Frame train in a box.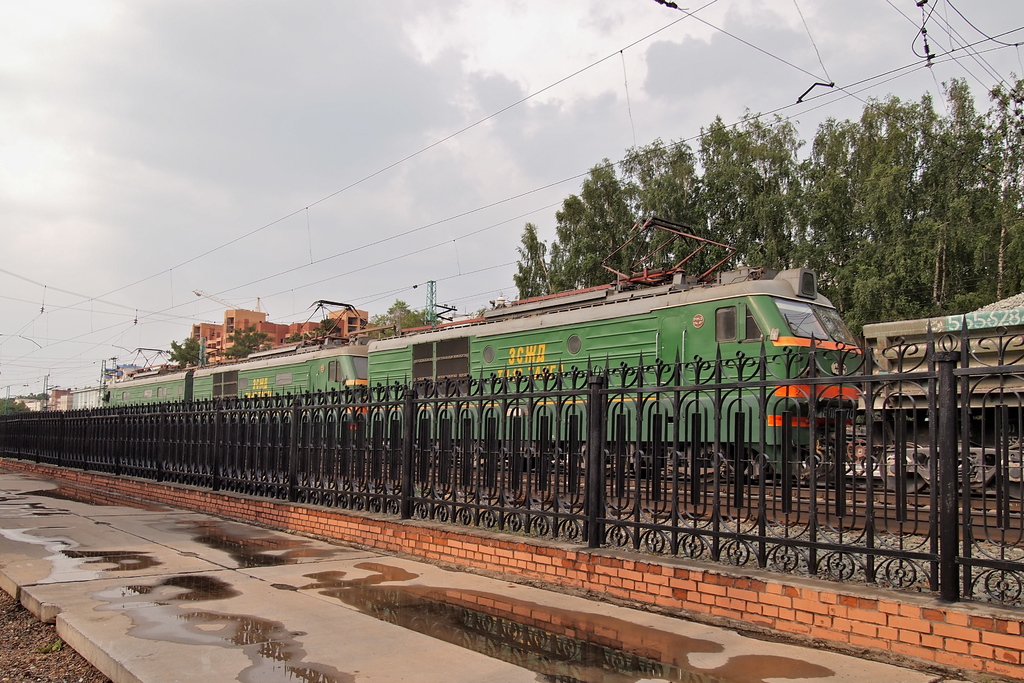
<bbox>97, 206, 876, 484</bbox>.
